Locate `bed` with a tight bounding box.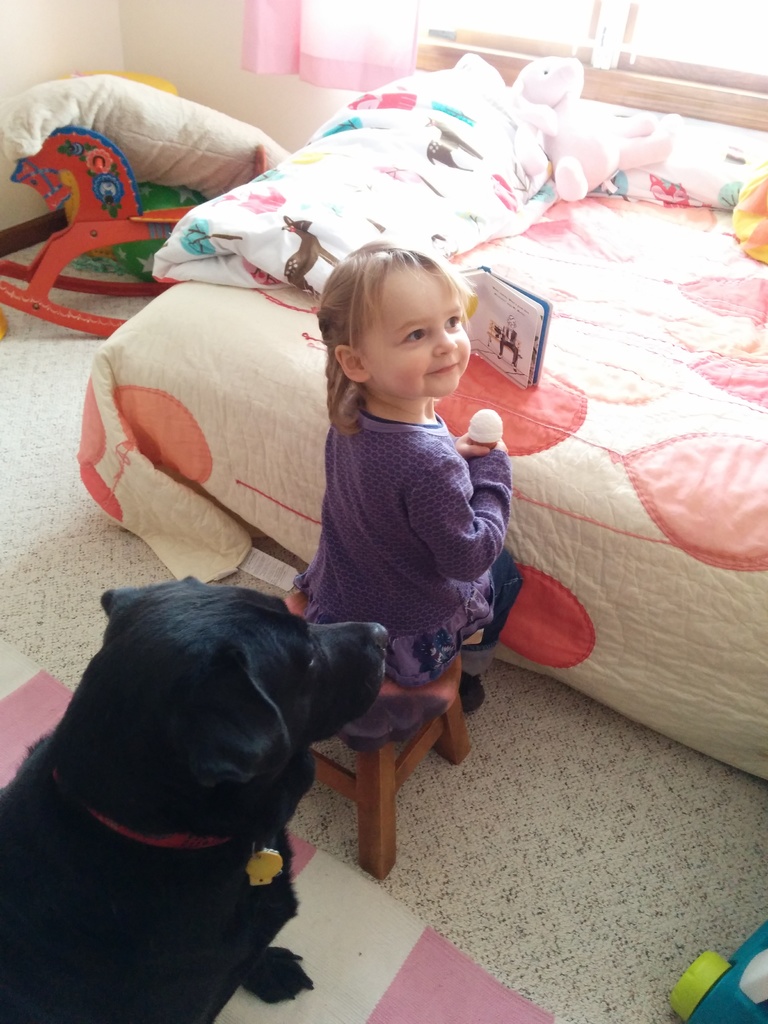
crop(74, 46, 767, 785).
